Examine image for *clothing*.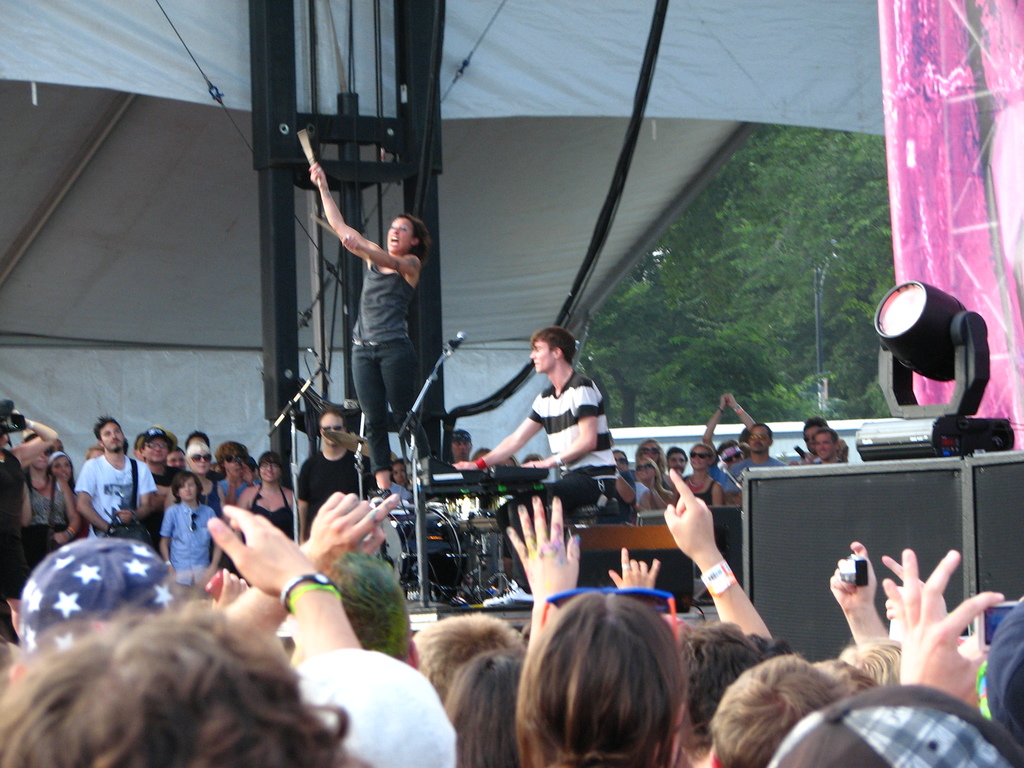
Examination result: Rect(294, 445, 360, 537).
